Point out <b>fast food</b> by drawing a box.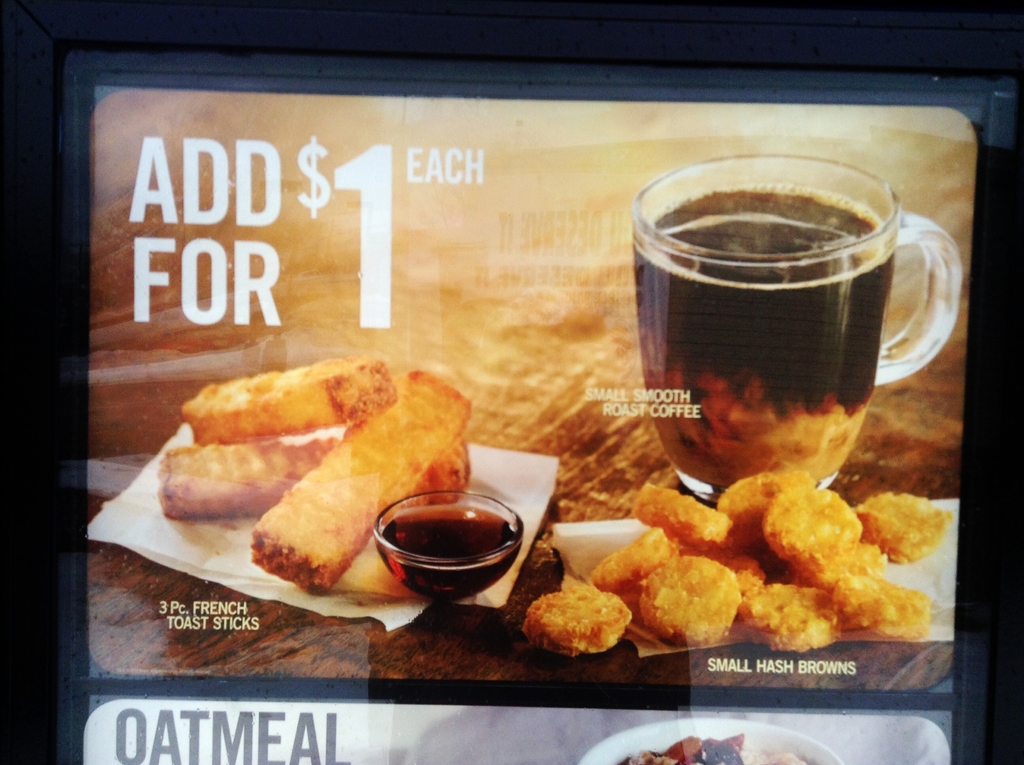
{"left": 854, "top": 495, "right": 939, "bottom": 552}.
